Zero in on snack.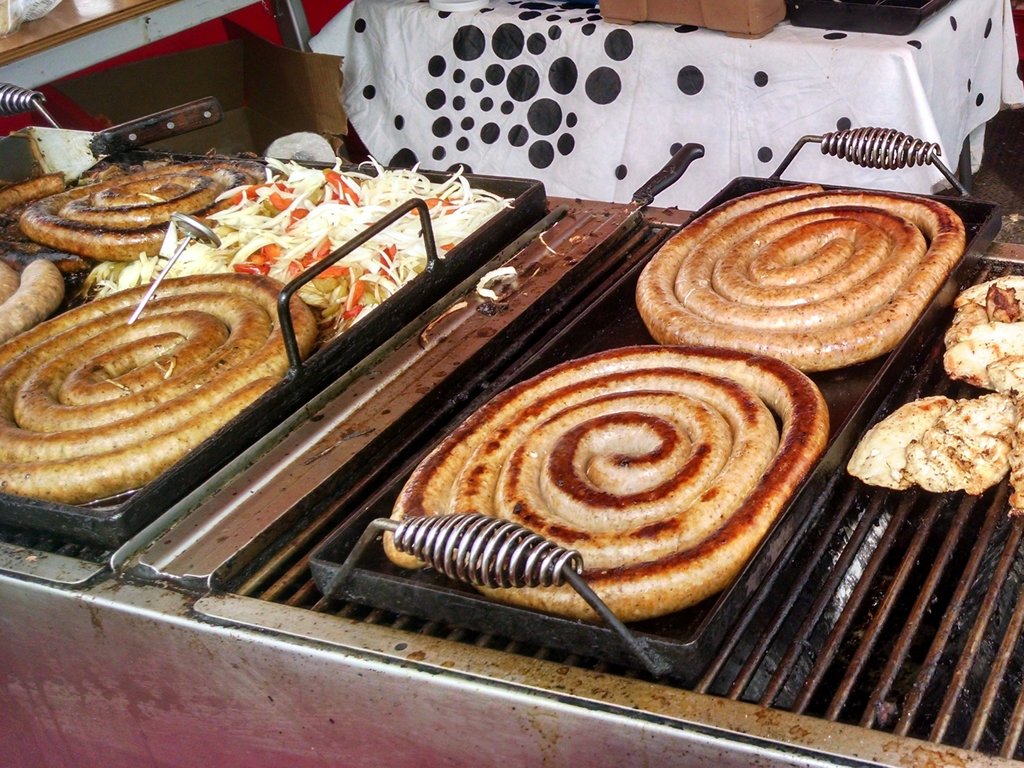
Zeroed in: bbox=[0, 267, 310, 506].
